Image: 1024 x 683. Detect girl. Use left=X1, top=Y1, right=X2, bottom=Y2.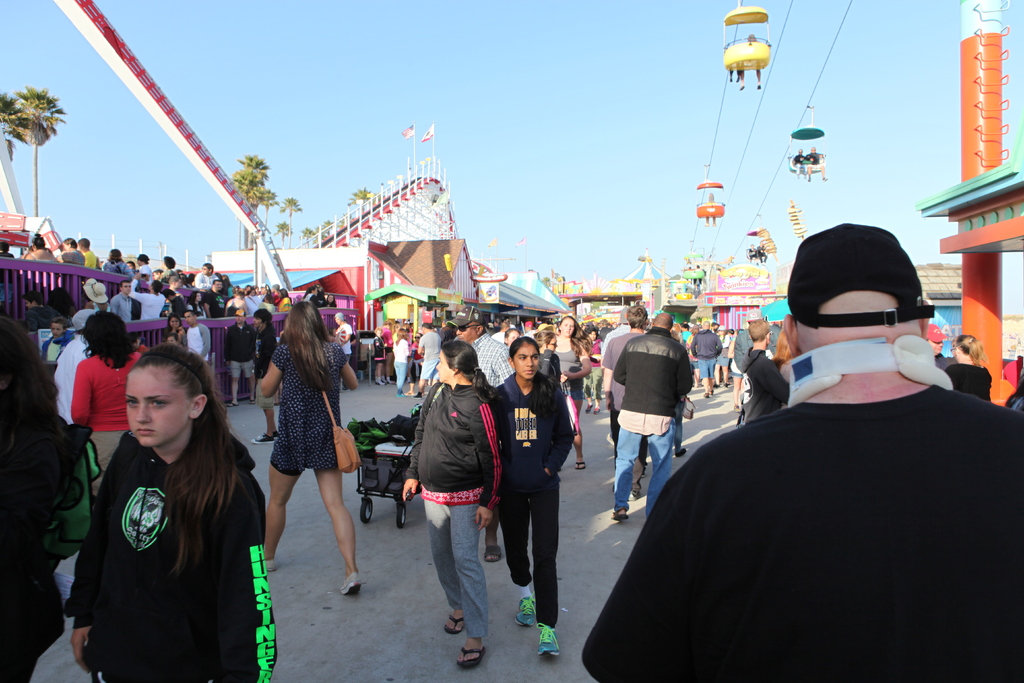
left=402, top=340, right=506, bottom=670.
